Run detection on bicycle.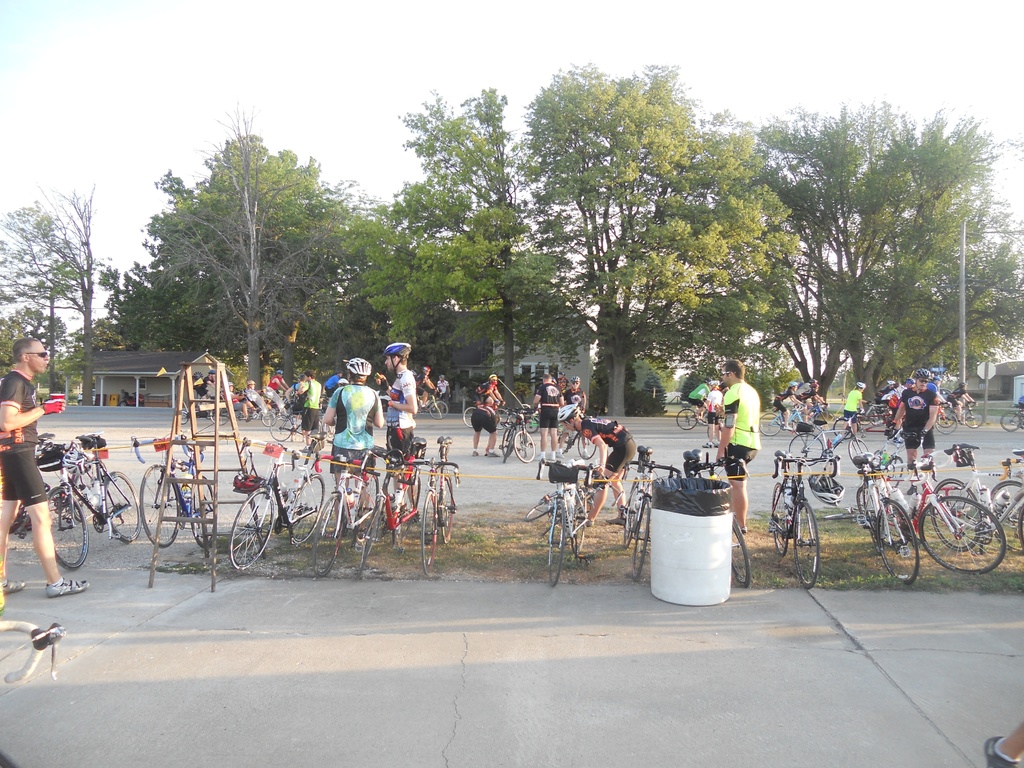
Result: bbox=[998, 404, 1023, 431].
